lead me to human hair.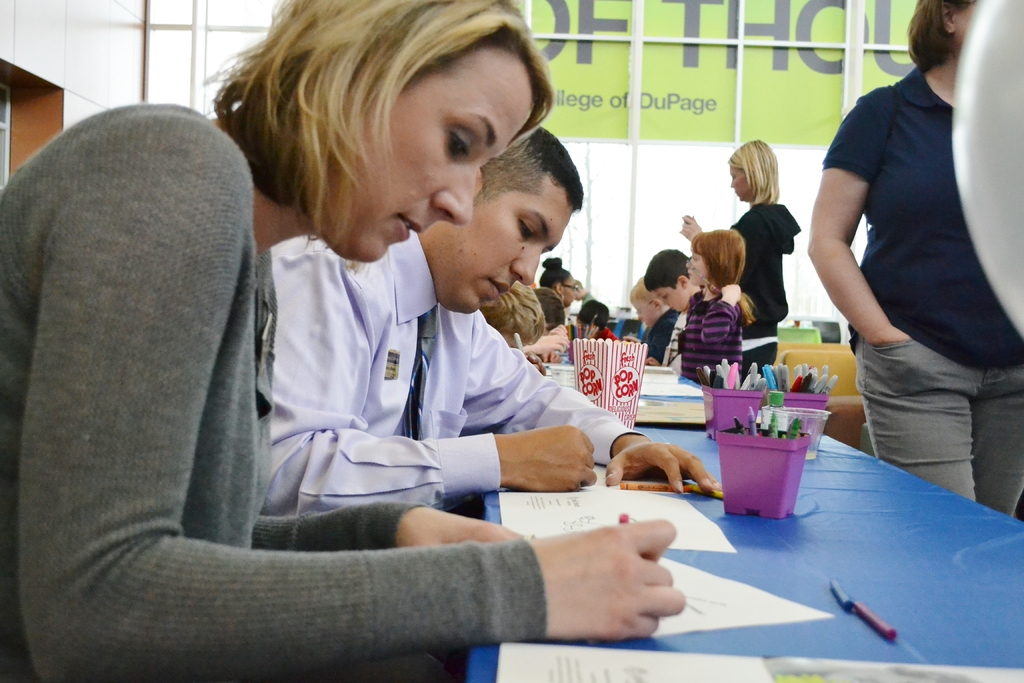
Lead to select_region(477, 281, 546, 346).
